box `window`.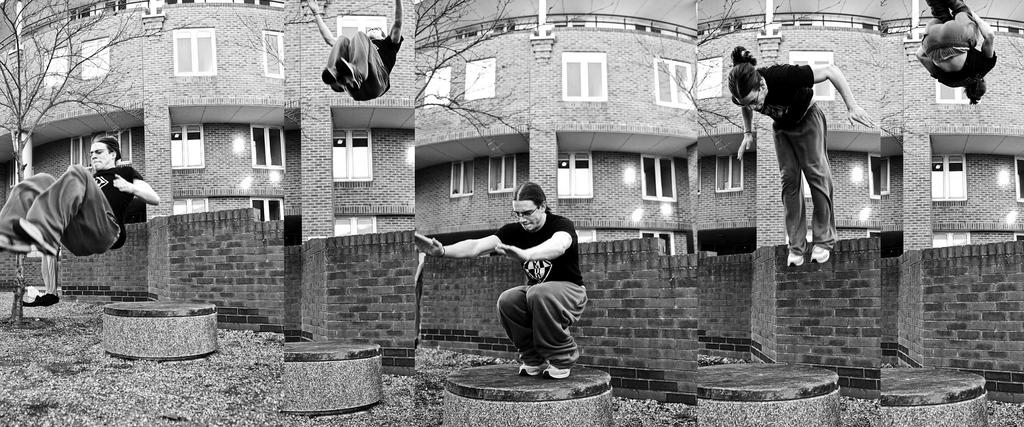
<box>714,150,745,197</box>.
